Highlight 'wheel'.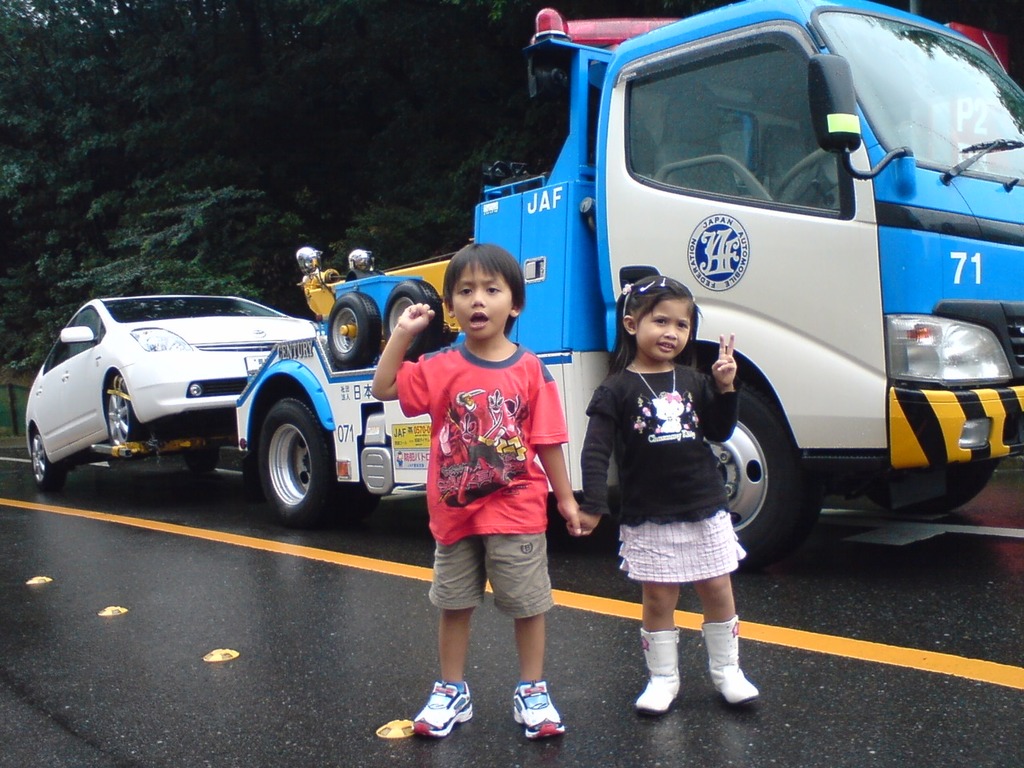
Highlighted region: <box>235,401,318,522</box>.
